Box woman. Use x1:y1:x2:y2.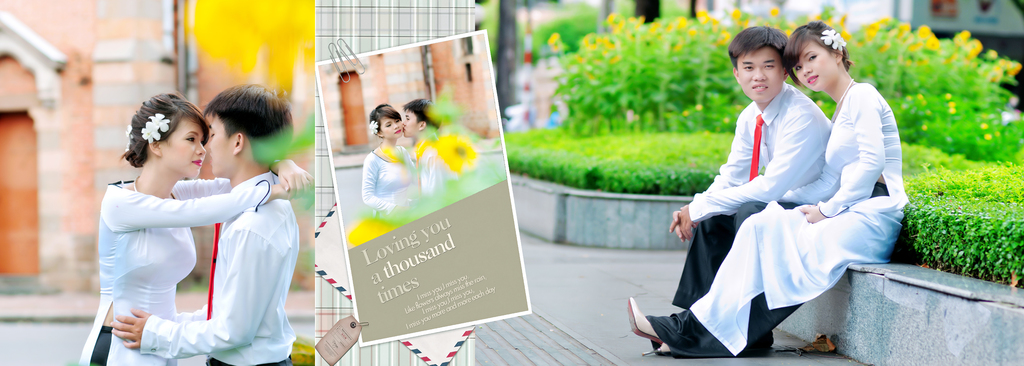
360:104:425:222.
